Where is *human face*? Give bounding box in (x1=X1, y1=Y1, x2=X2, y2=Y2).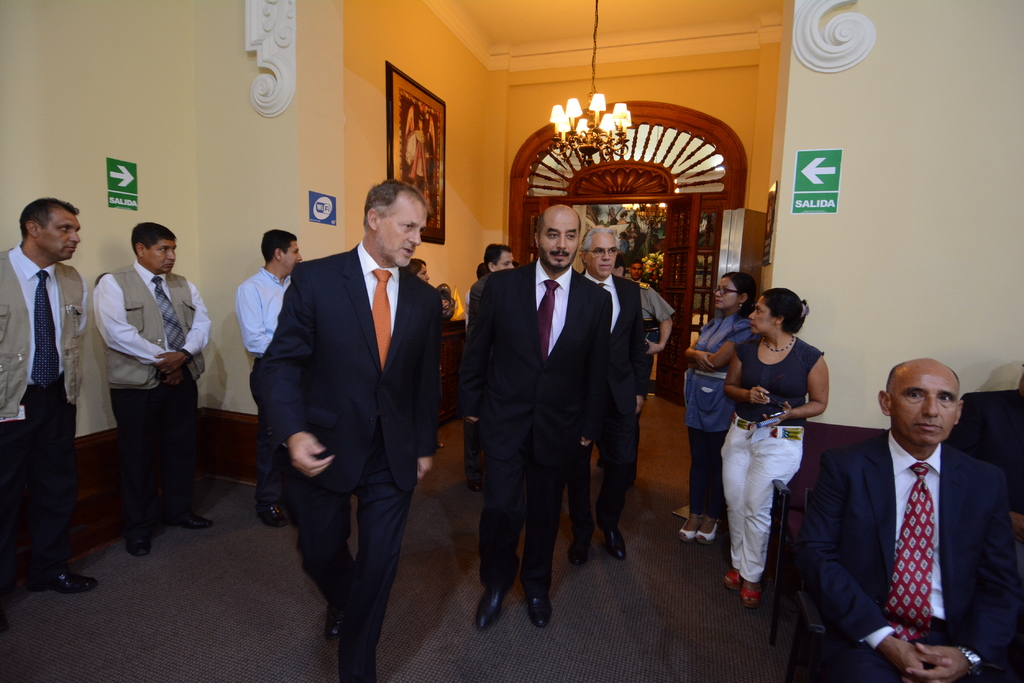
(x1=628, y1=262, x2=643, y2=278).
